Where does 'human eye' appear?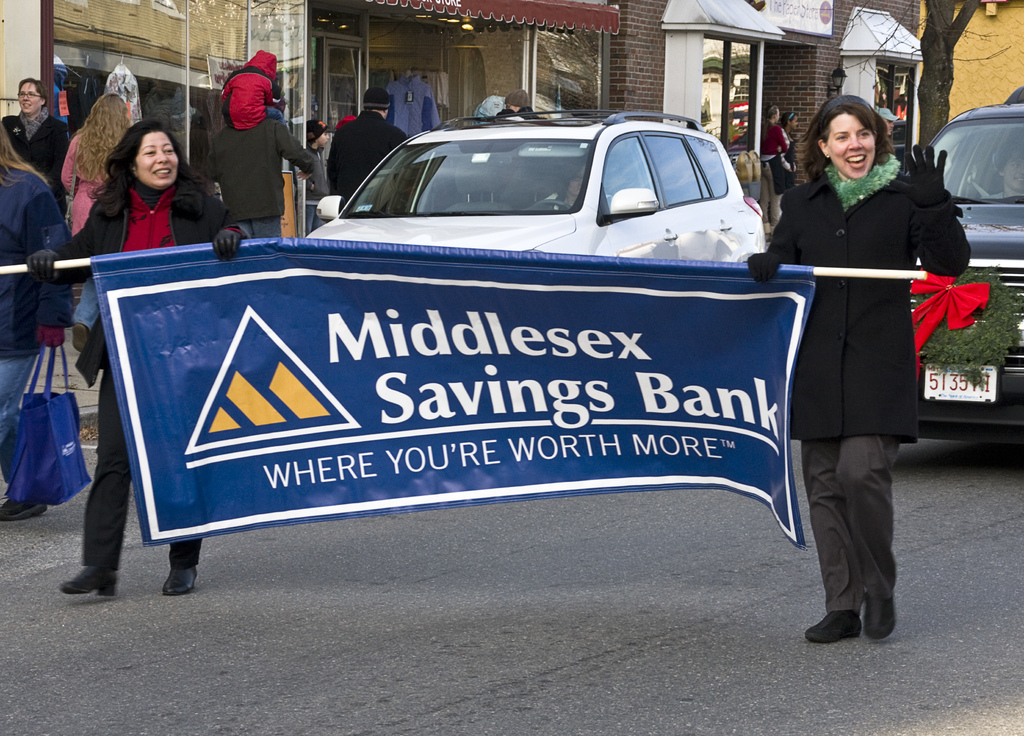
Appears at Rect(861, 131, 872, 141).
